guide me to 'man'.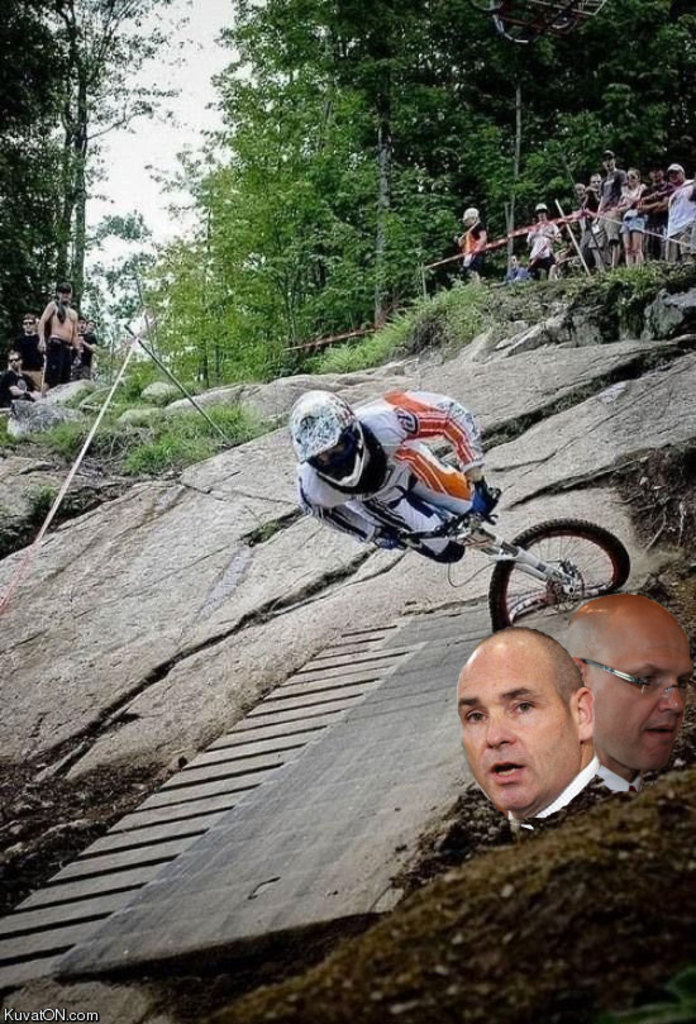
Guidance: 595:153:626:273.
